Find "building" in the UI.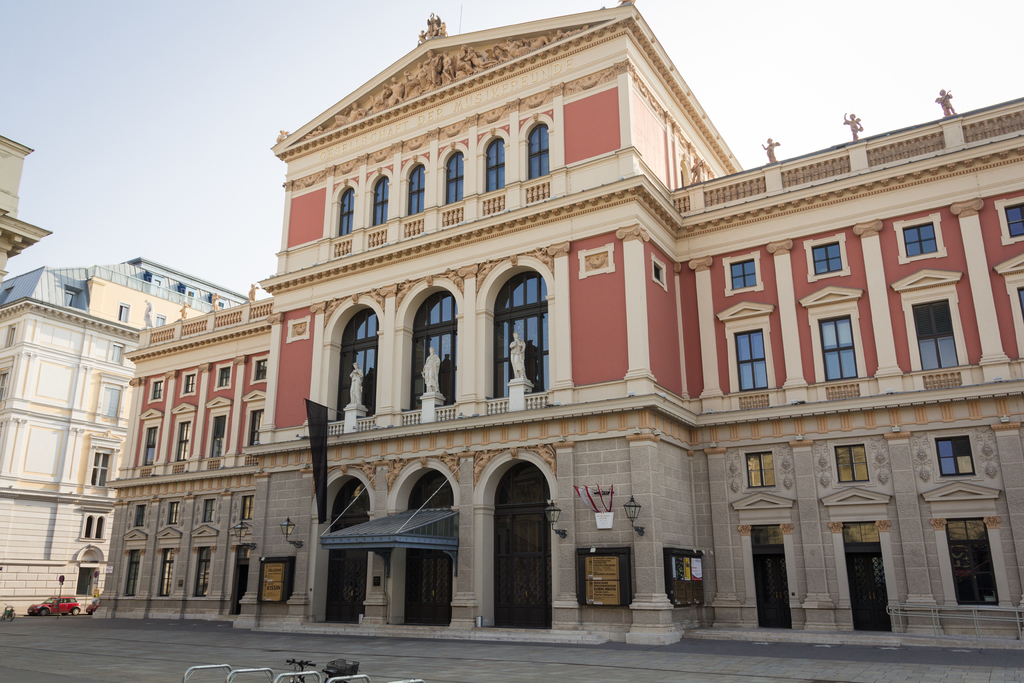
UI element at (0,133,56,260).
